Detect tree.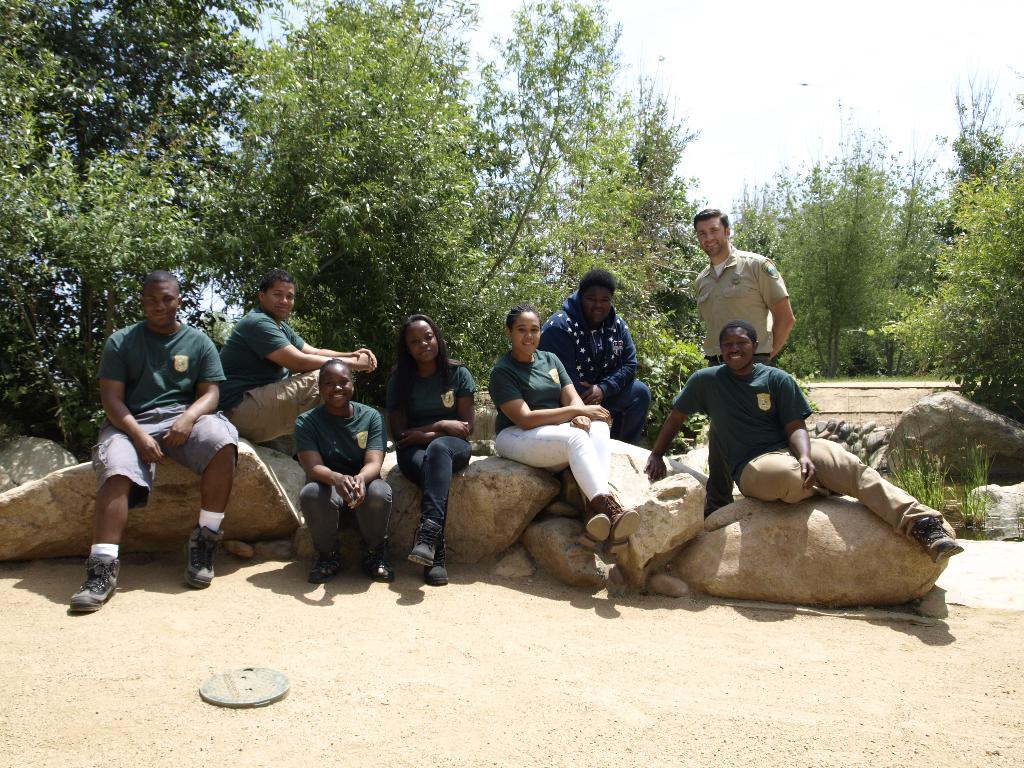
Detected at BBox(0, 0, 275, 455).
